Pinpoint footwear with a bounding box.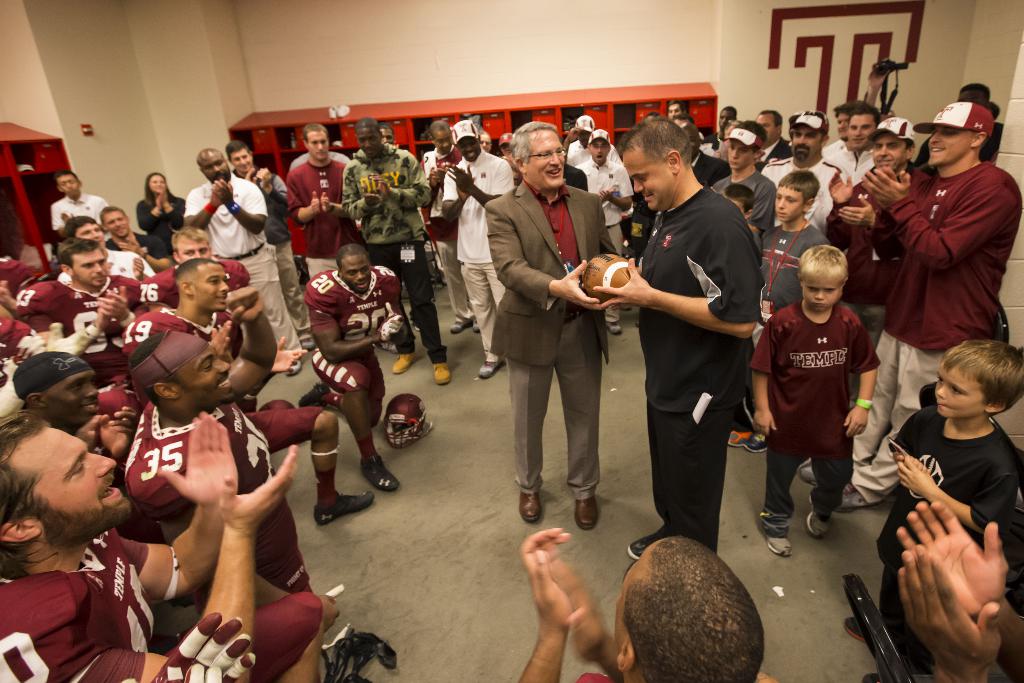
(left=358, top=456, right=399, bottom=490).
